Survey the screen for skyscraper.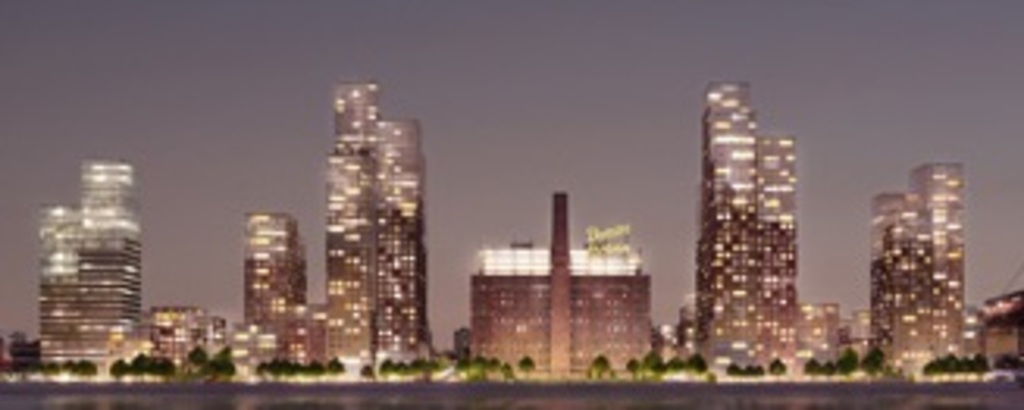
Survey found: 448 191 664 385.
